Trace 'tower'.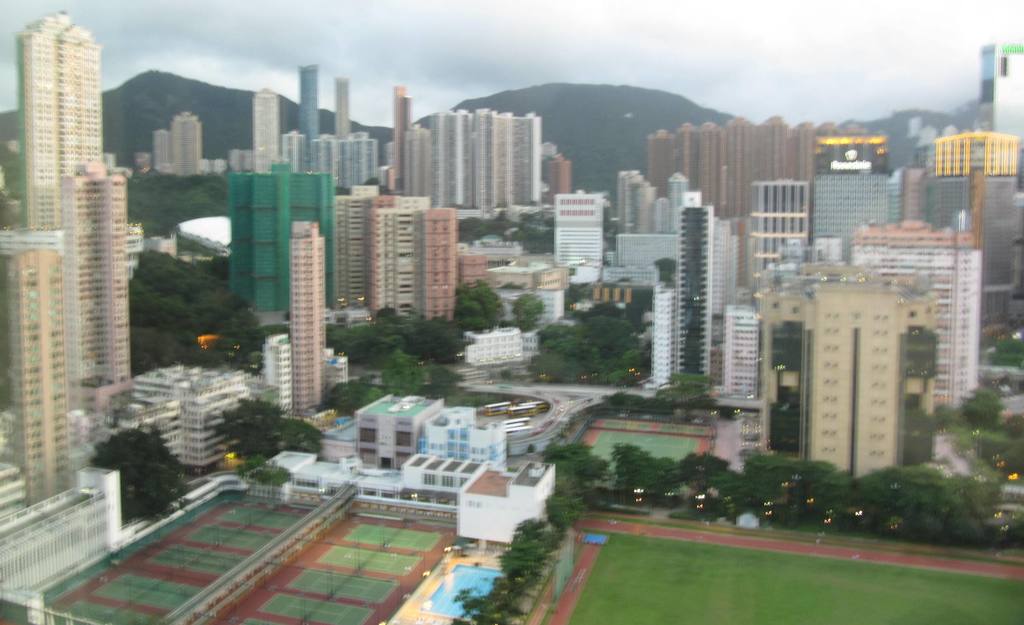
Traced to (x1=298, y1=62, x2=317, y2=138).
